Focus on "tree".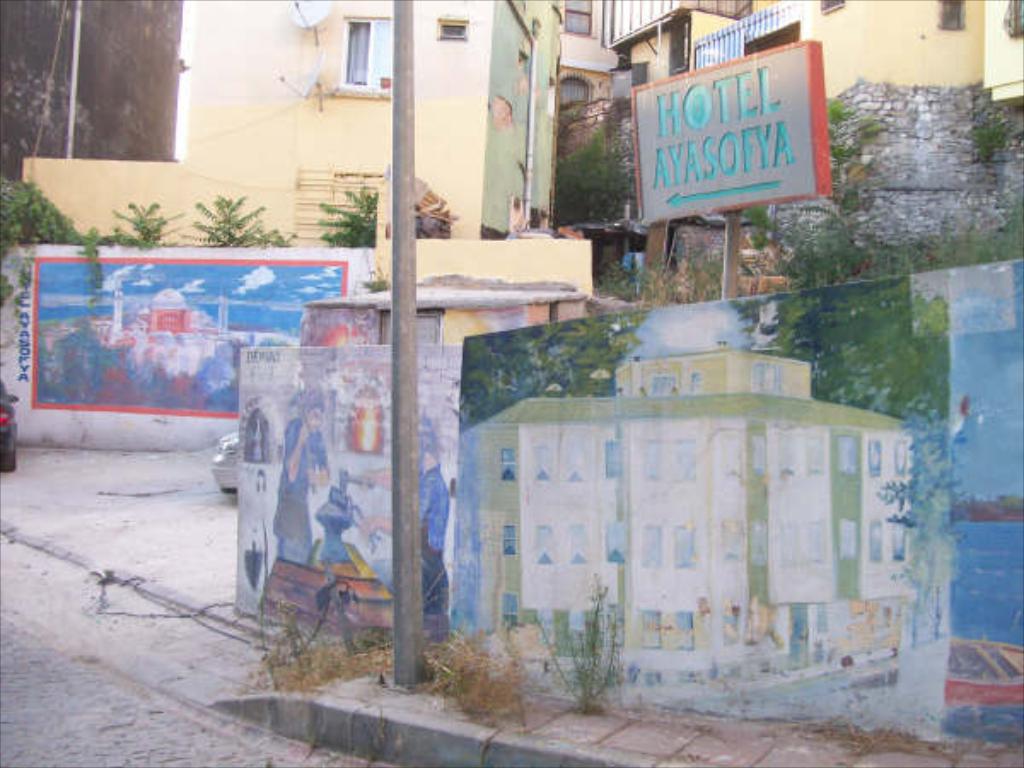
Focused at detection(556, 116, 638, 230).
